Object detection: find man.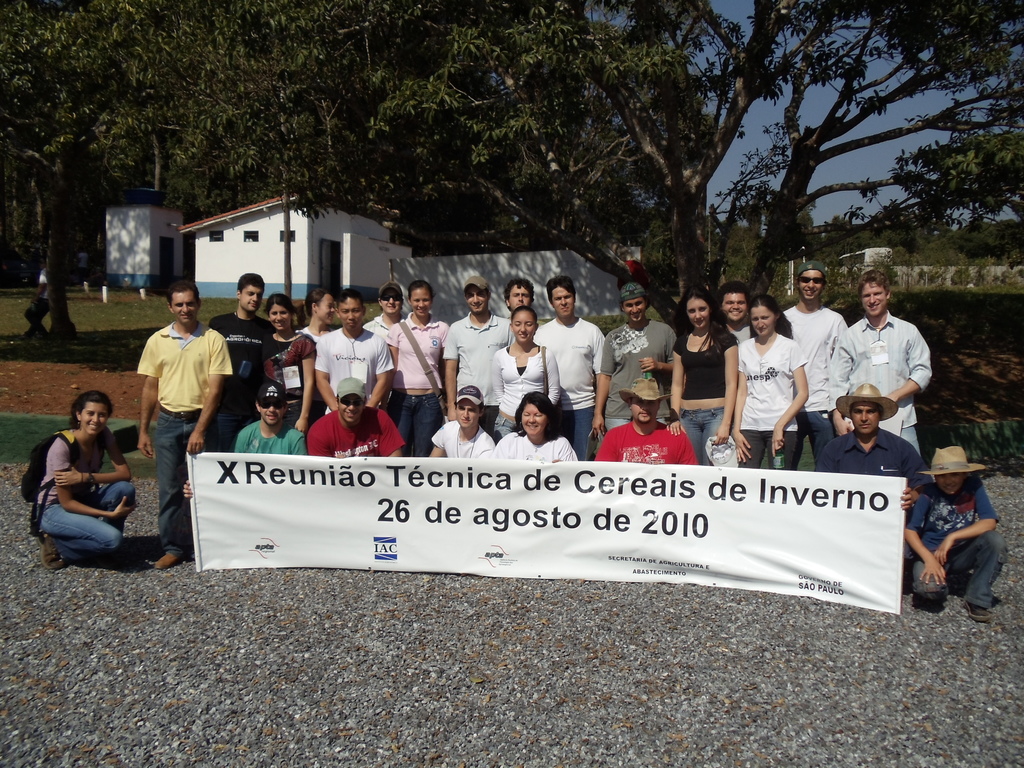
718, 283, 753, 344.
